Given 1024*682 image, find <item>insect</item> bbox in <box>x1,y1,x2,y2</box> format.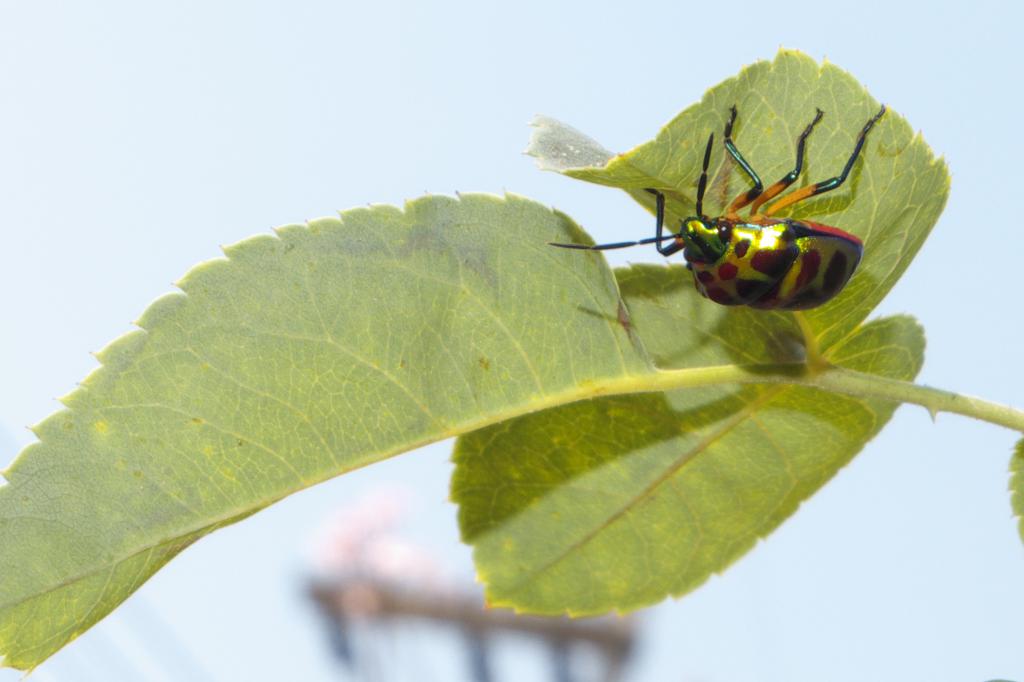
<box>545,104,890,312</box>.
